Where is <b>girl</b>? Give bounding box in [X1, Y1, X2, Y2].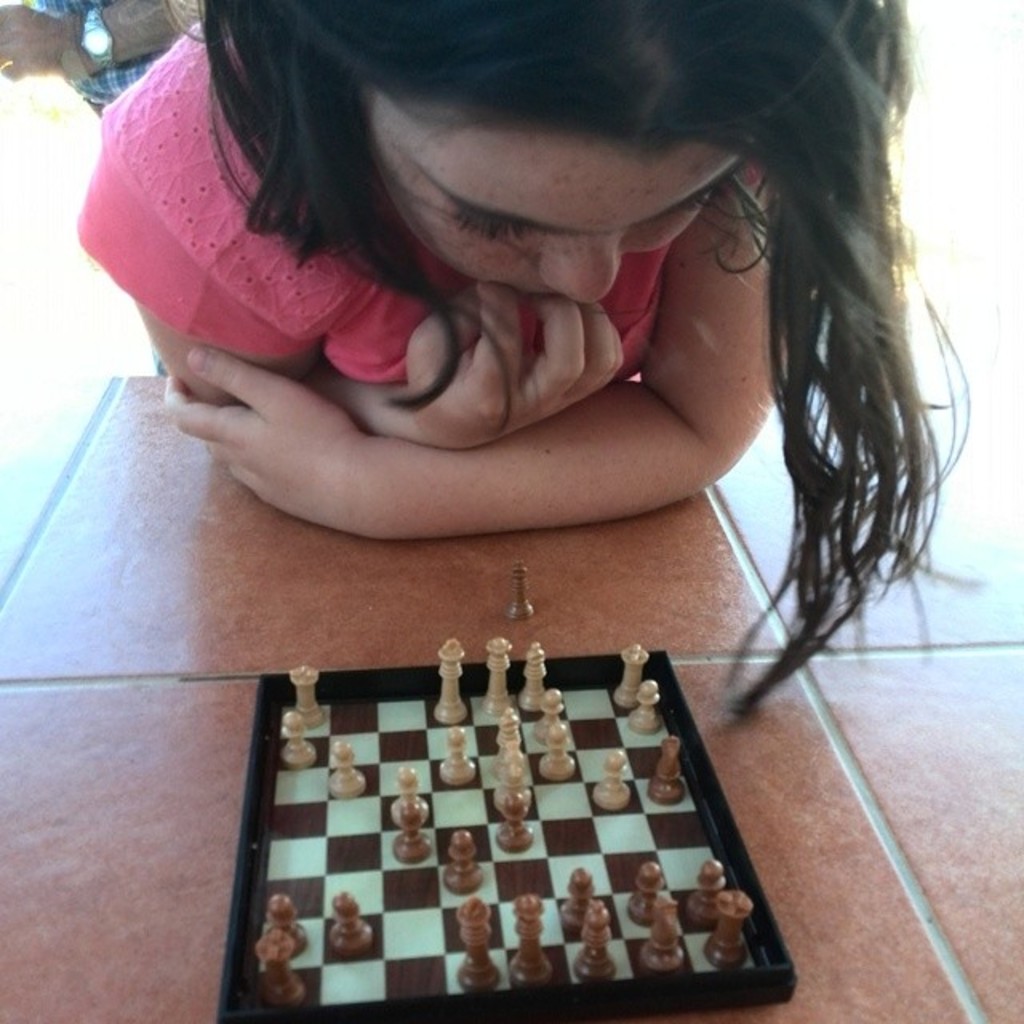
[74, 0, 986, 722].
